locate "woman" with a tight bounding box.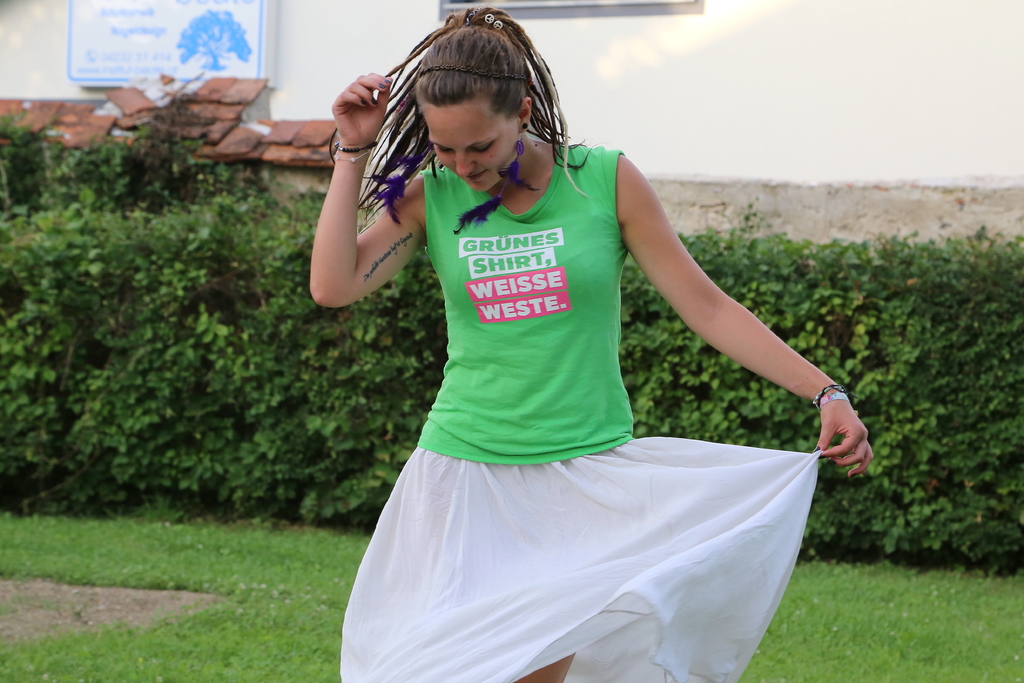
box=[305, 0, 877, 682].
